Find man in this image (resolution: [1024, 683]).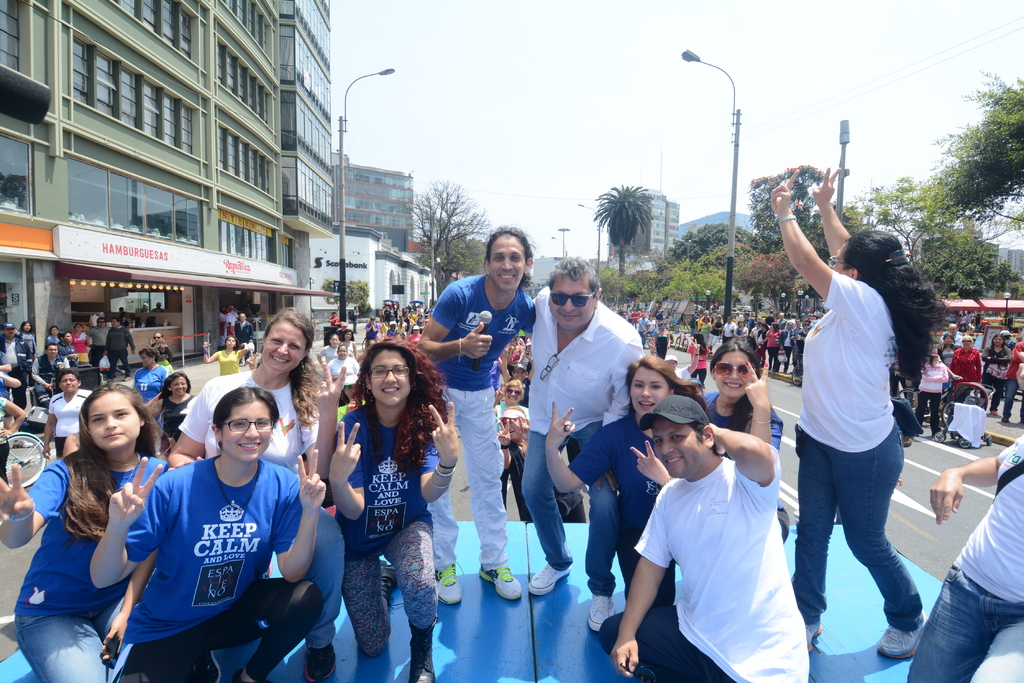
219/307/236/345.
